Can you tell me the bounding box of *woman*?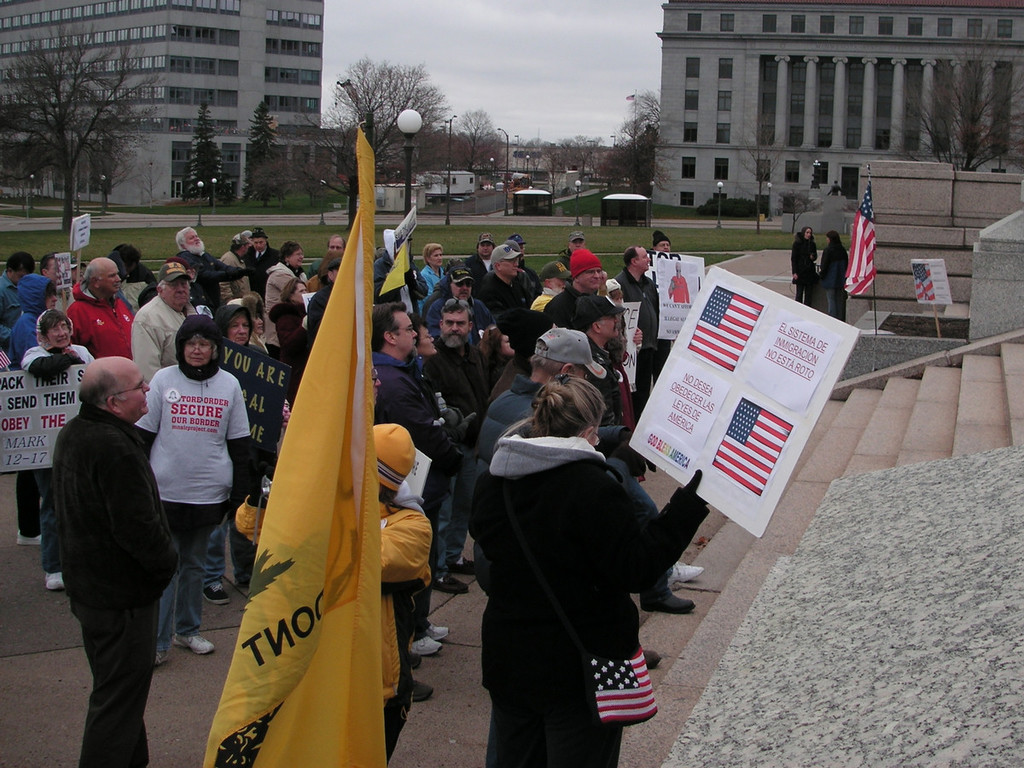
bbox=[411, 241, 445, 315].
